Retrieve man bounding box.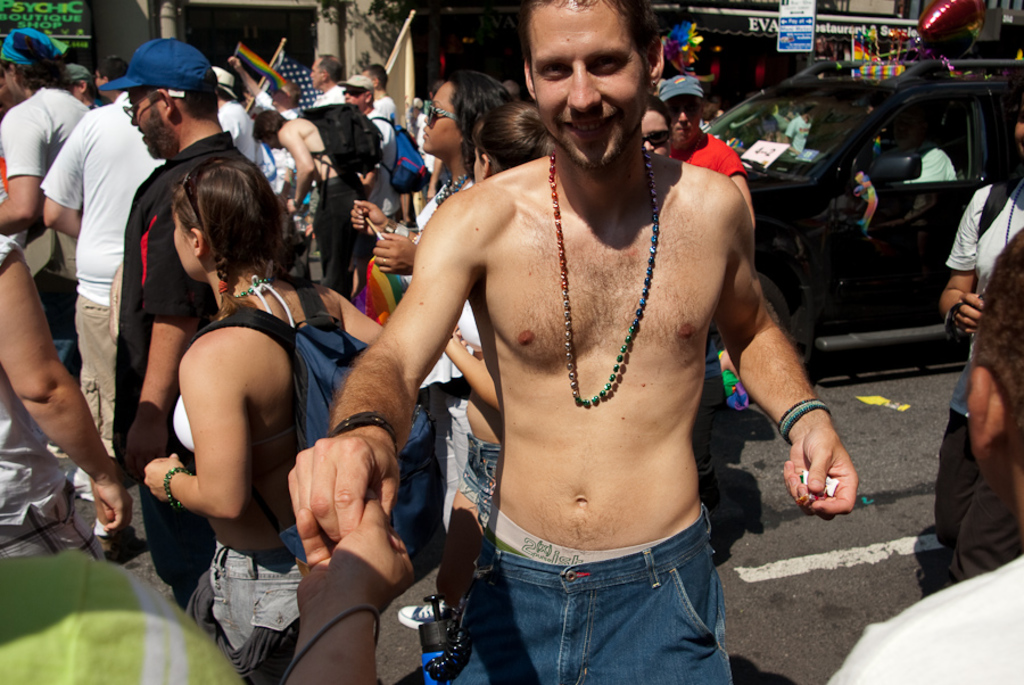
Bounding box: l=825, t=212, r=1023, b=684.
